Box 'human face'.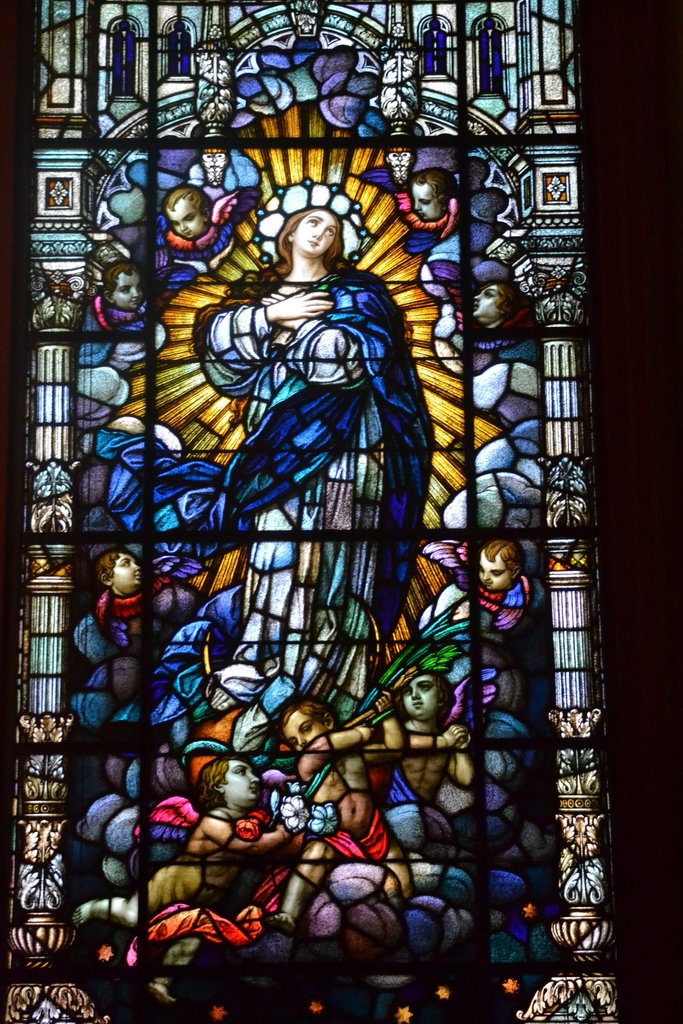
region(166, 196, 204, 238).
